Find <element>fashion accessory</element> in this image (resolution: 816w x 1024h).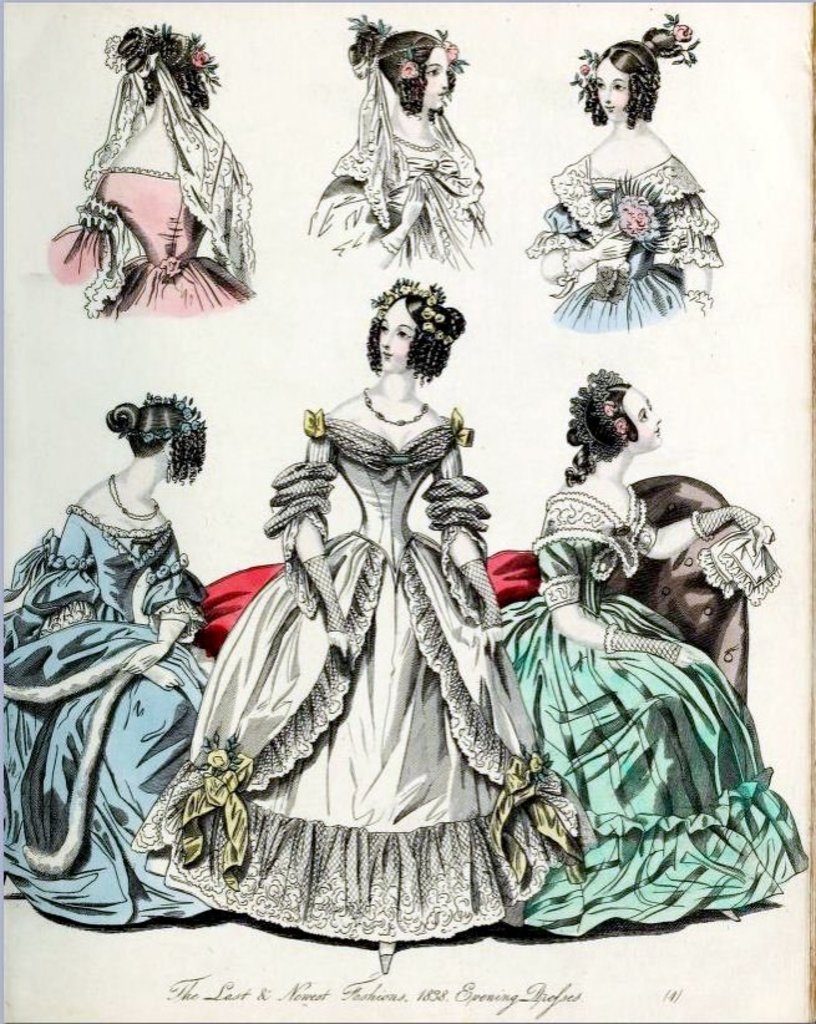
688, 502, 759, 542.
